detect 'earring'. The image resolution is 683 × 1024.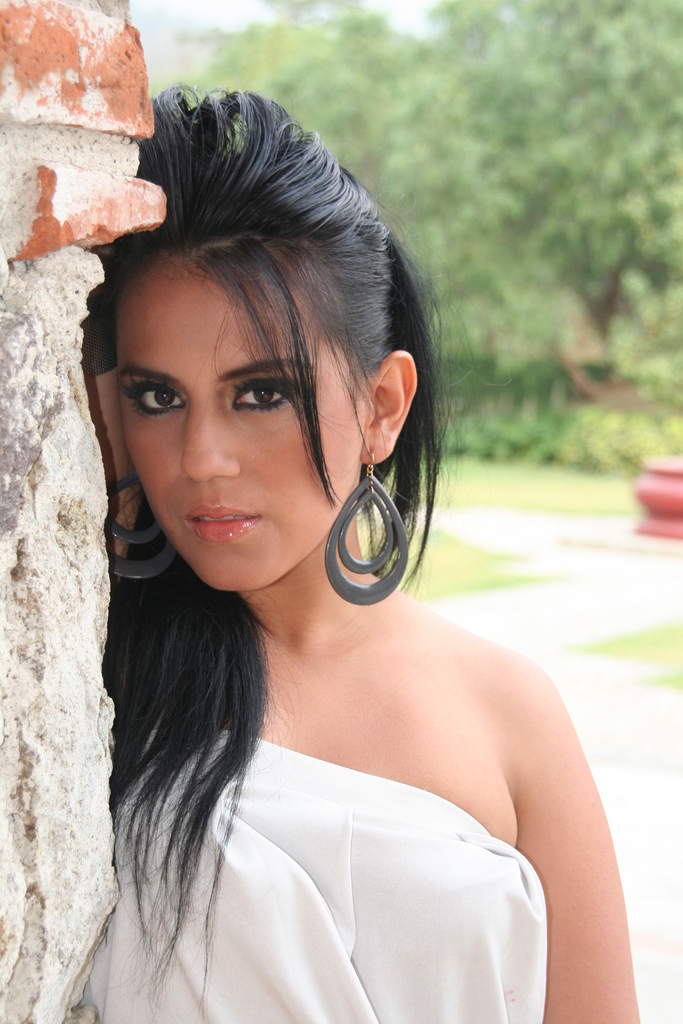
[324, 447, 407, 606].
